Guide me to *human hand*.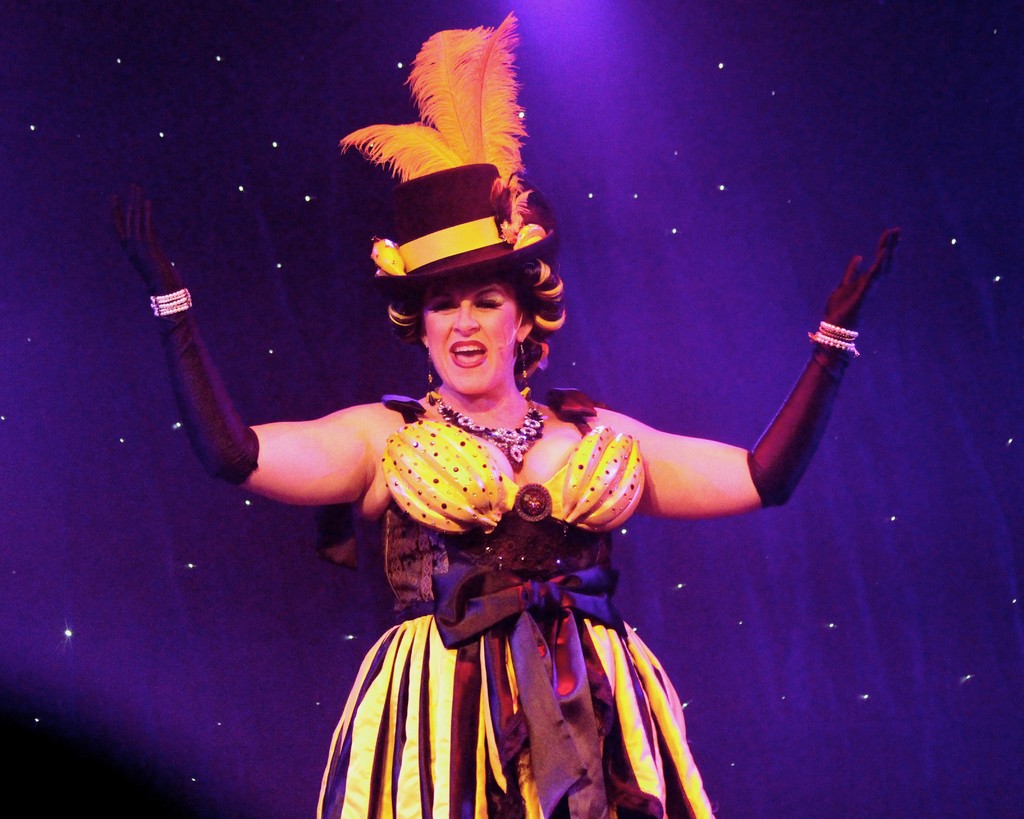
Guidance: bbox=(109, 183, 186, 290).
